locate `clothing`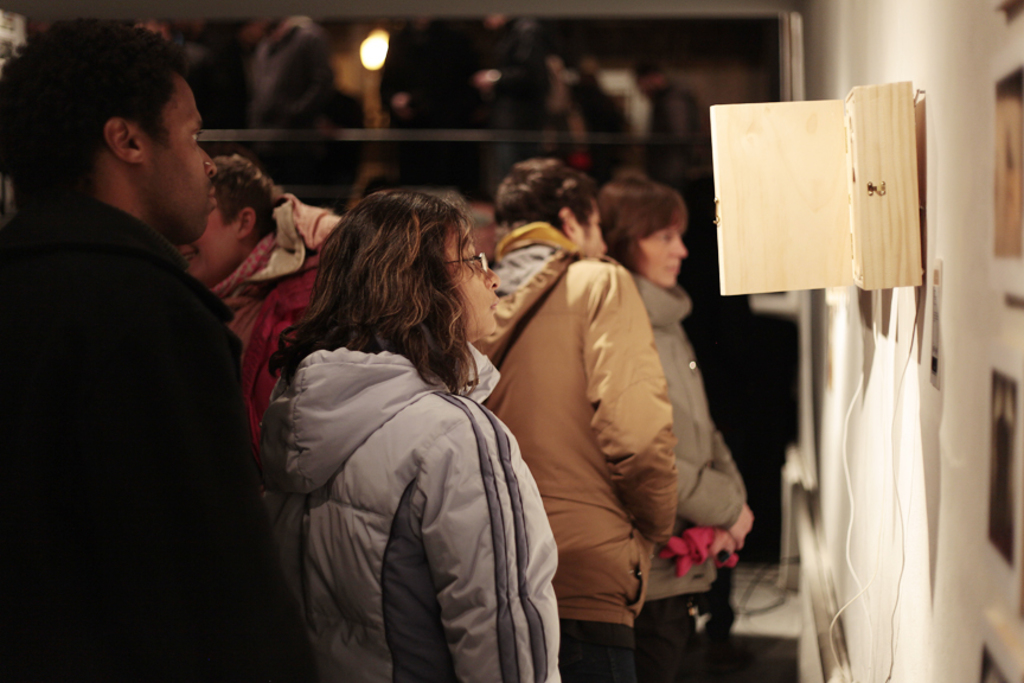
region(627, 264, 751, 682)
